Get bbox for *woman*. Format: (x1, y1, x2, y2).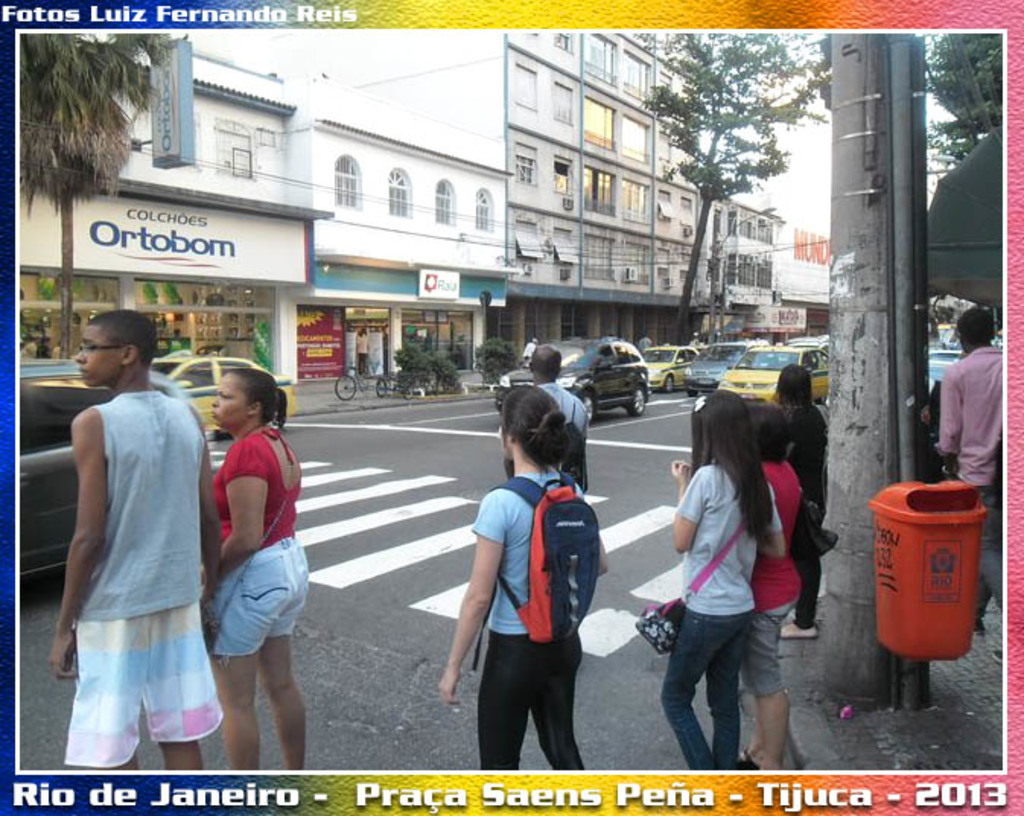
(743, 405, 808, 769).
